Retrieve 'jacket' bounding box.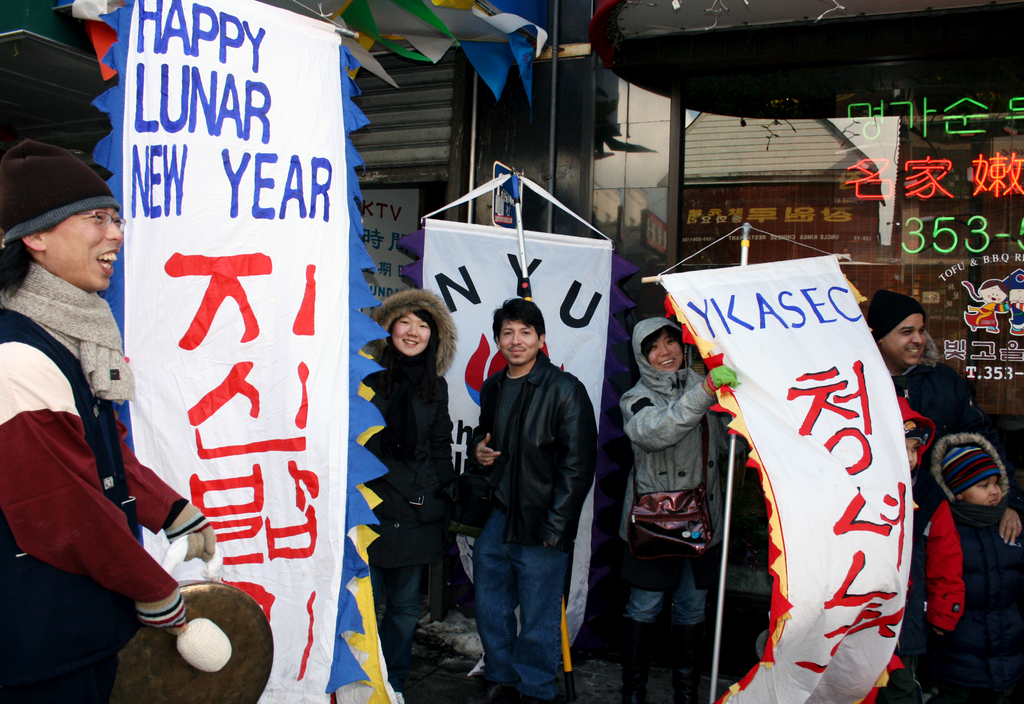
Bounding box: 616 314 724 543.
